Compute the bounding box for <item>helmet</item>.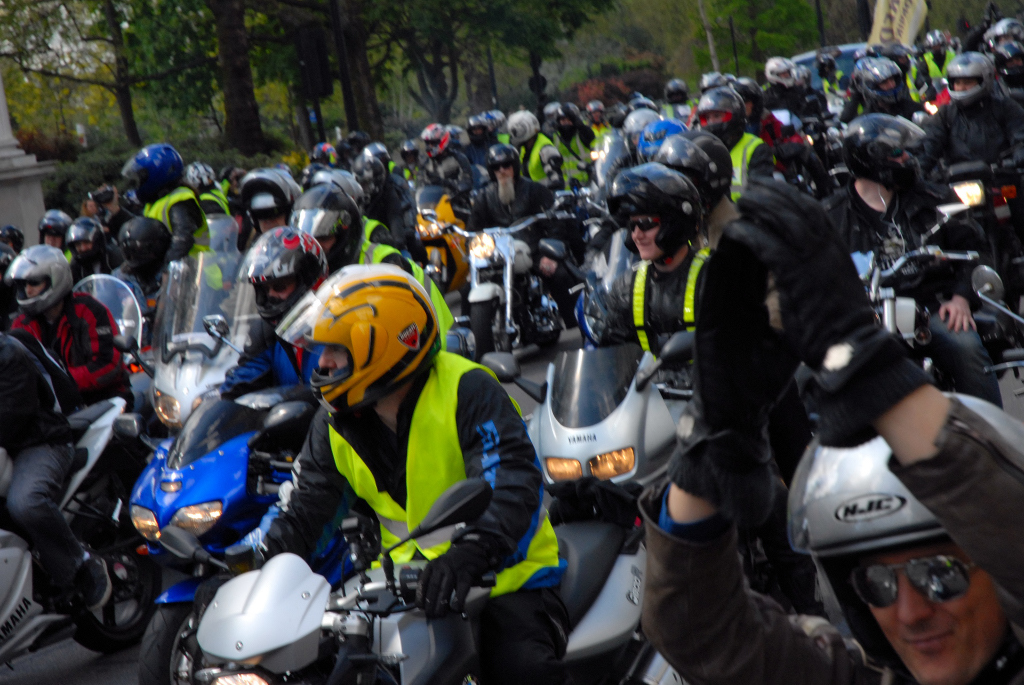
0, 252, 69, 319.
